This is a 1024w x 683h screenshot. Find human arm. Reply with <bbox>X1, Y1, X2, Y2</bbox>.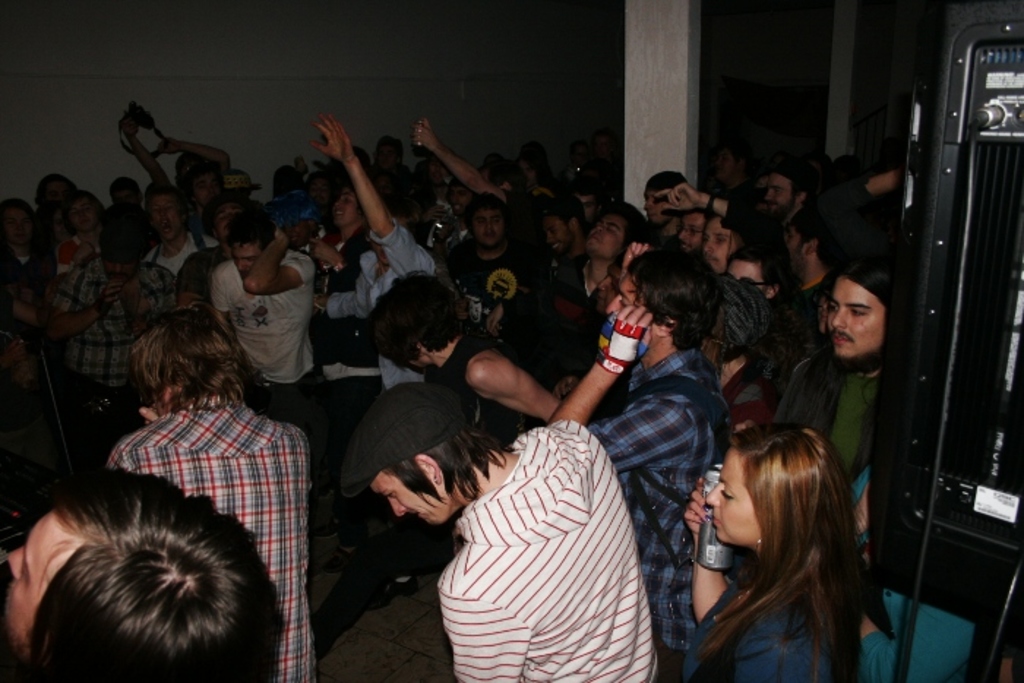
<bbox>118, 120, 171, 190</bbox>.
